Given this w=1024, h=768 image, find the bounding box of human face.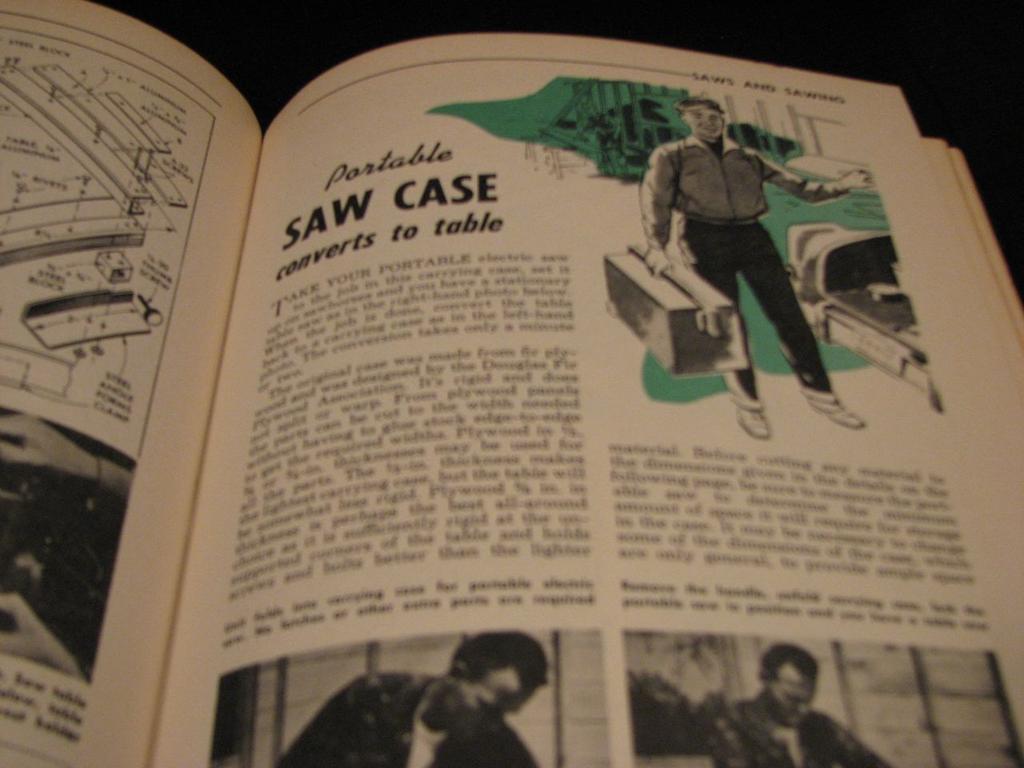
Rect(772, 672, 817, 726).
